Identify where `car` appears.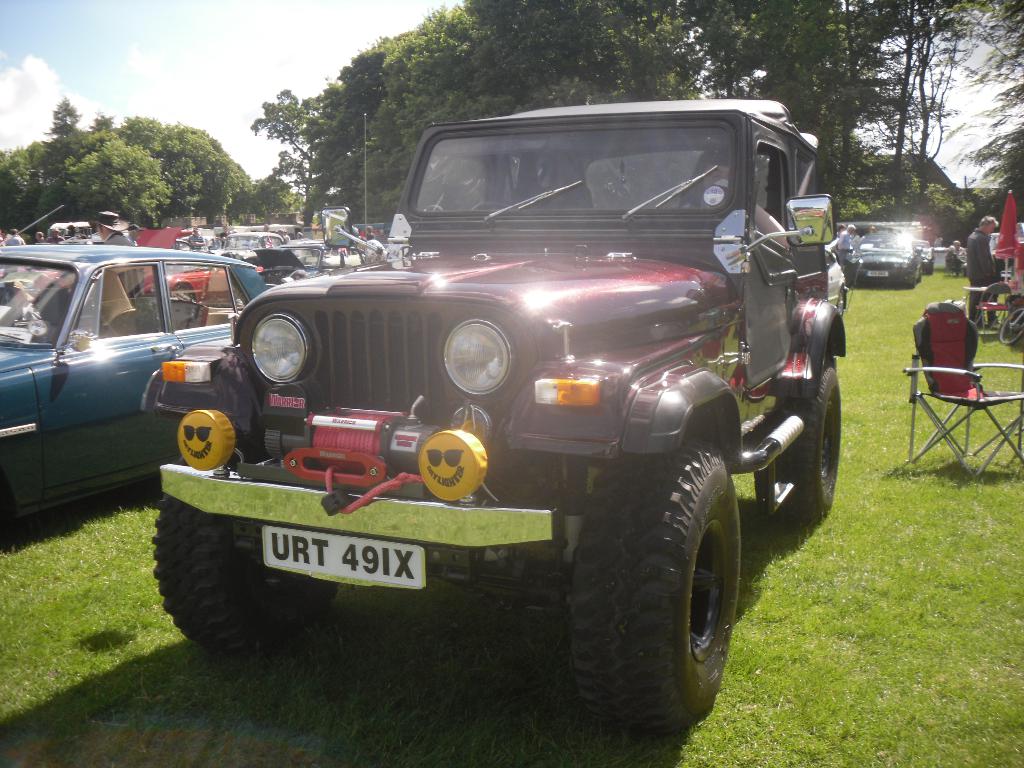
Appears at bbox=[854, 227, 920, 287].
